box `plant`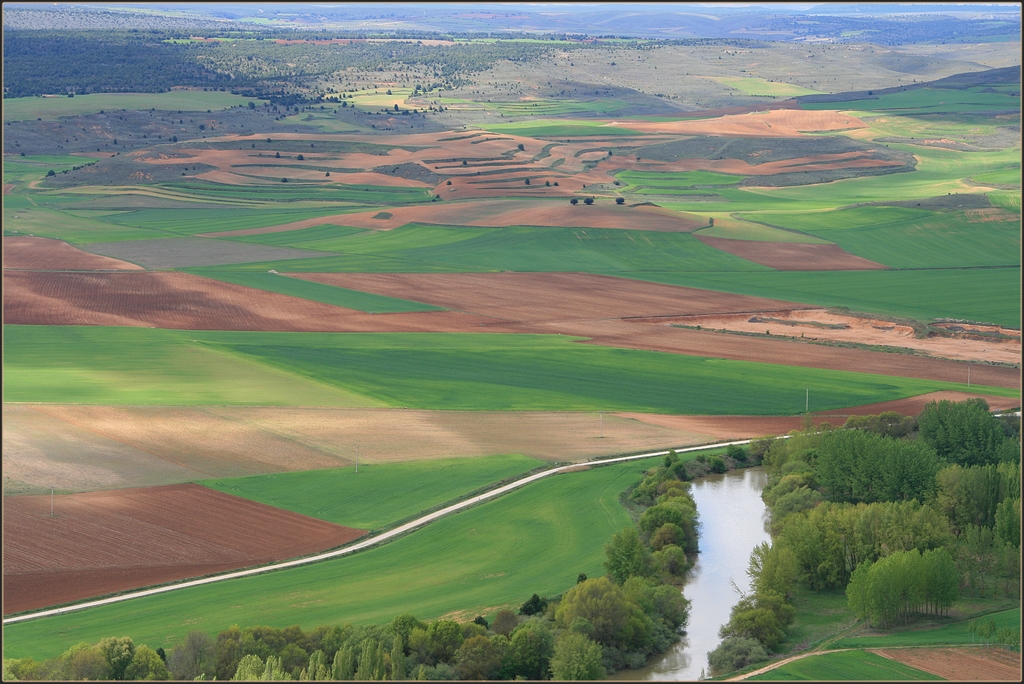
box=[305, 647, 315, 677]
